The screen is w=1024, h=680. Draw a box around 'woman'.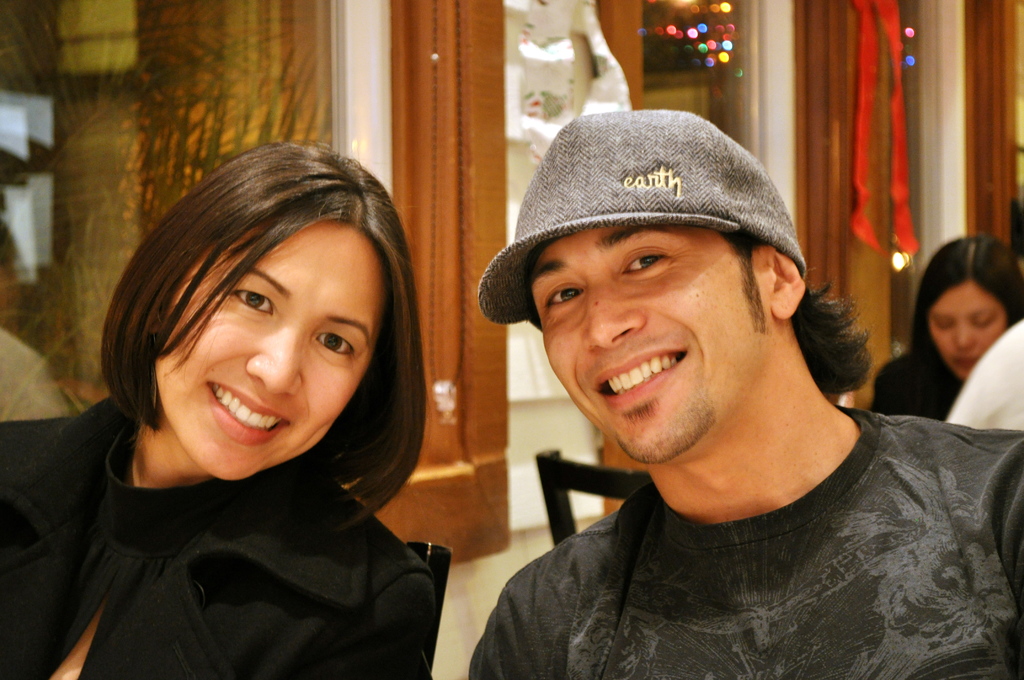
<region>29, 109, 486, 652</region>.
